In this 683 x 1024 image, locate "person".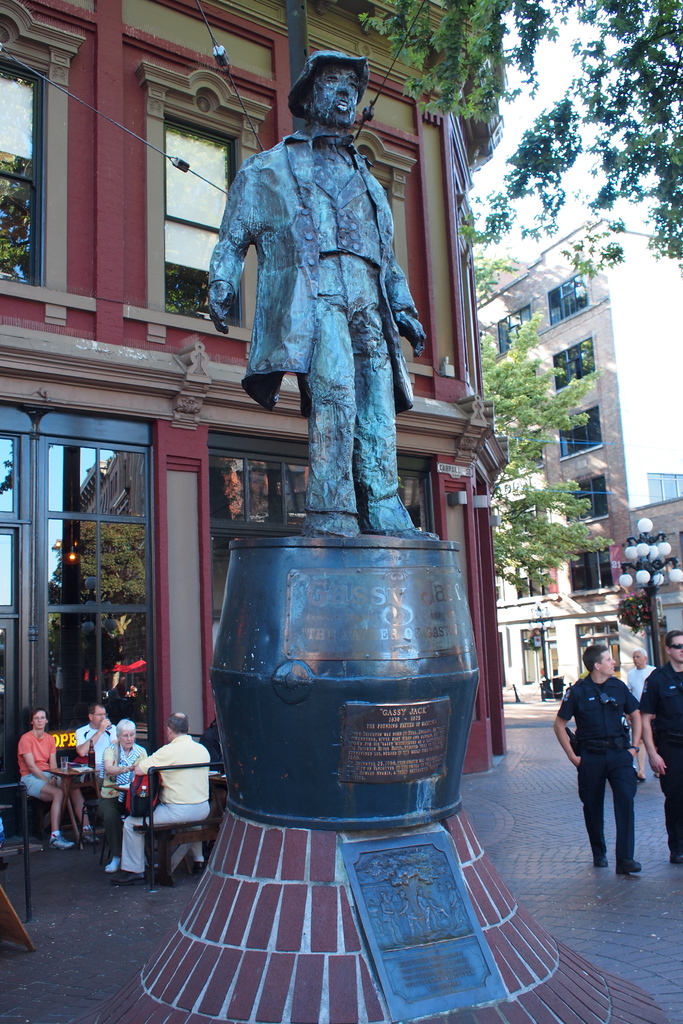
Bounding box: Rect(613, 650, 655, 720).
